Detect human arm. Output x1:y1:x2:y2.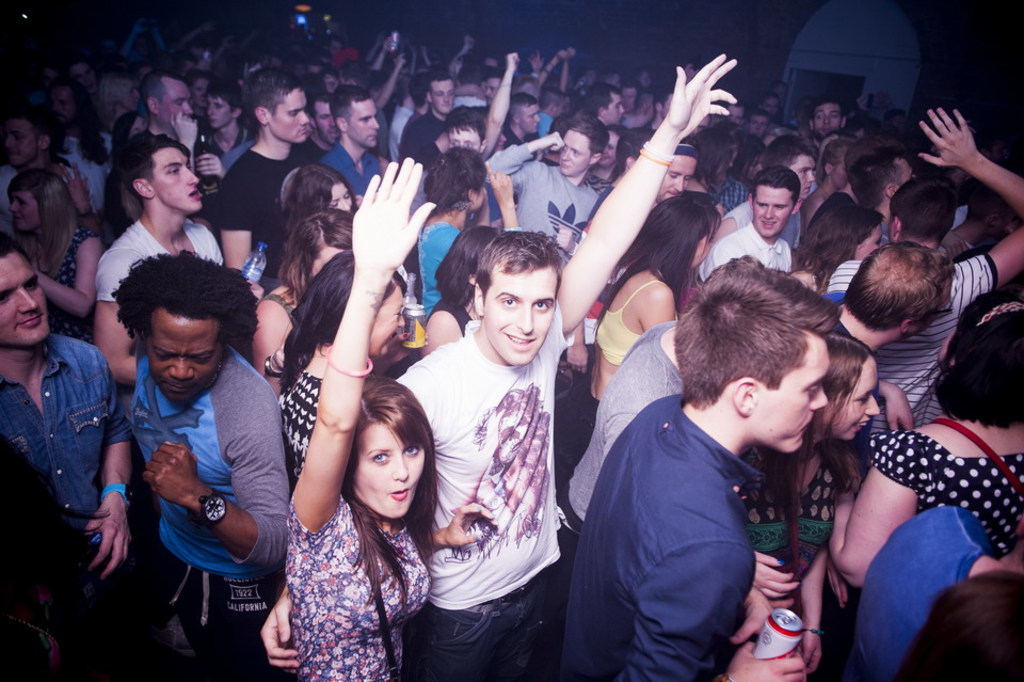
258:590:297:675.
